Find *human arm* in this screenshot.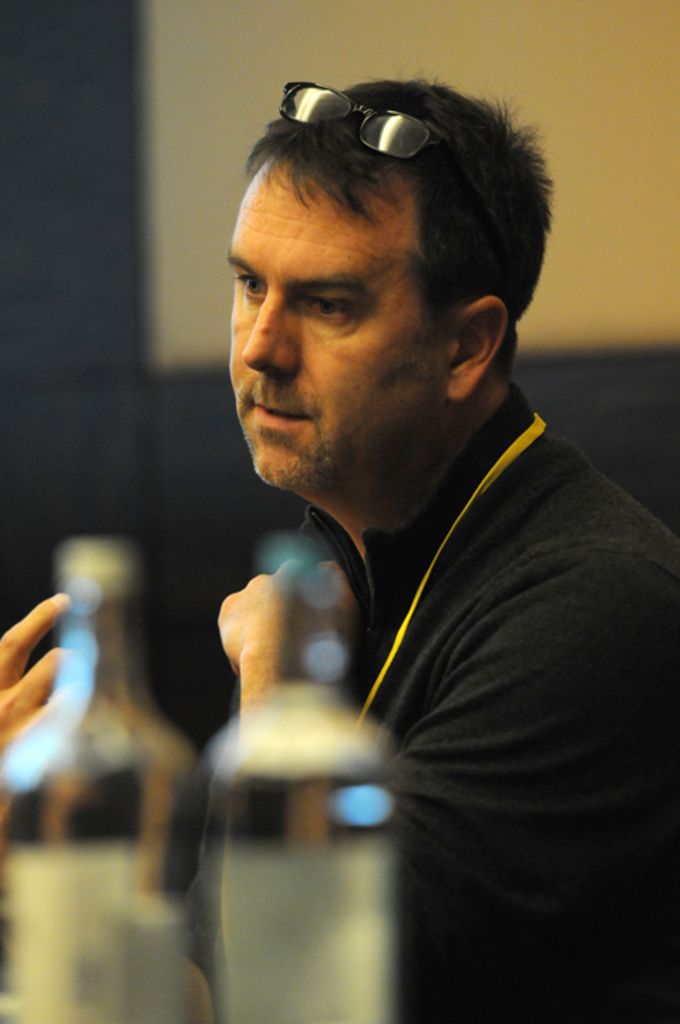
The bounding box for *human arm* is rect(213, 548, 632, 1020).
